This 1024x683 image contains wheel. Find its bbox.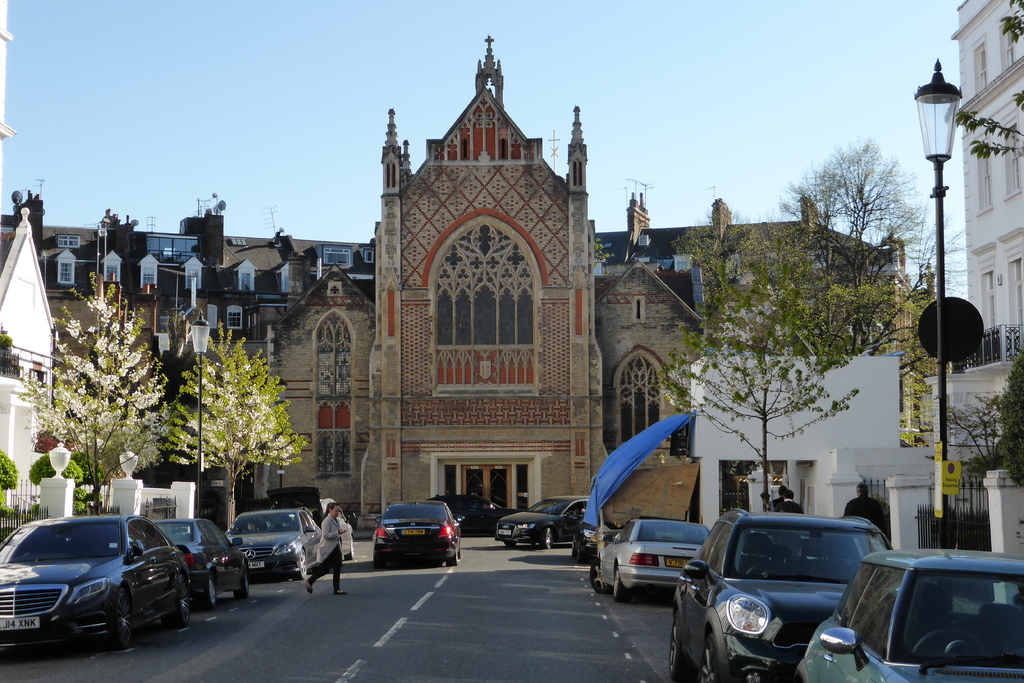
(696,634,721,682).
